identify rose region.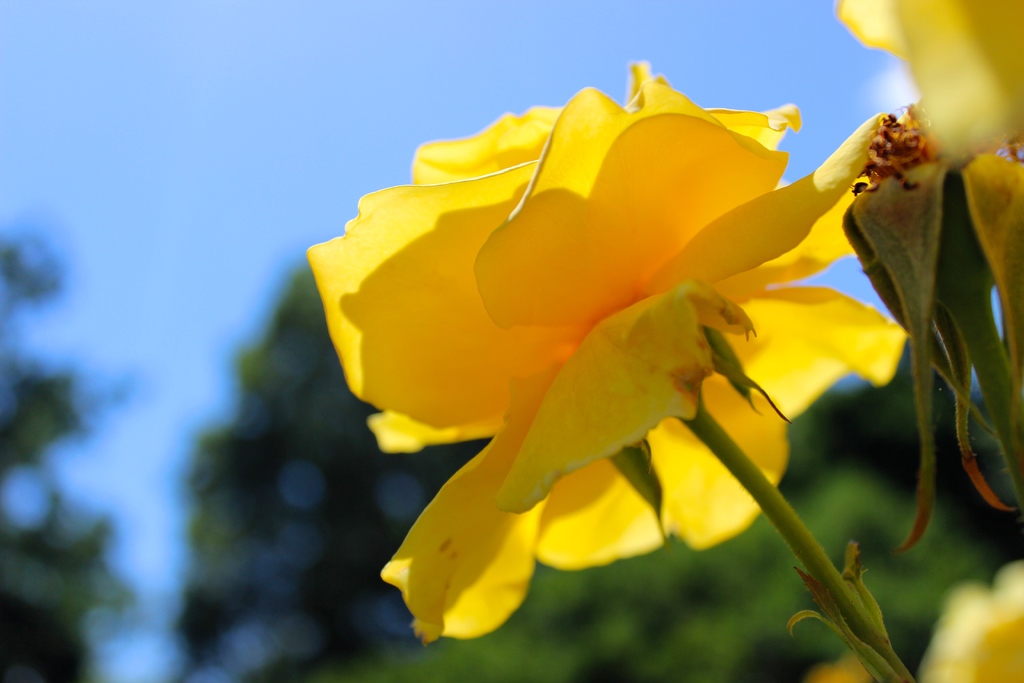
Region: crop(916, 549, 1023, 682).
